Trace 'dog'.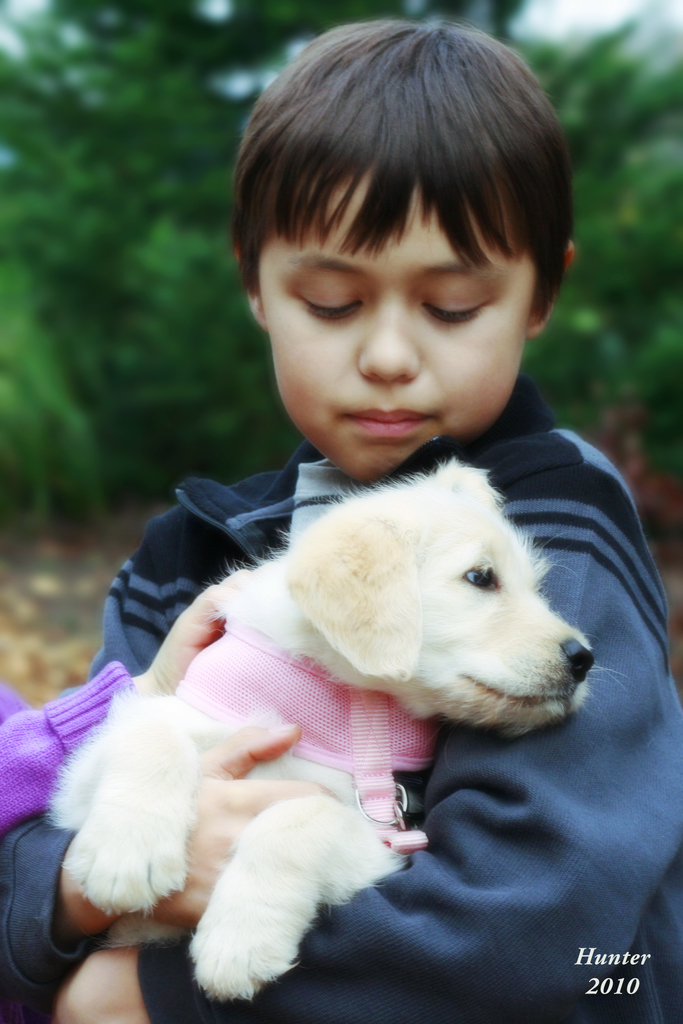
Traced to [left=42, top=454, right=629, bottom=1004].
